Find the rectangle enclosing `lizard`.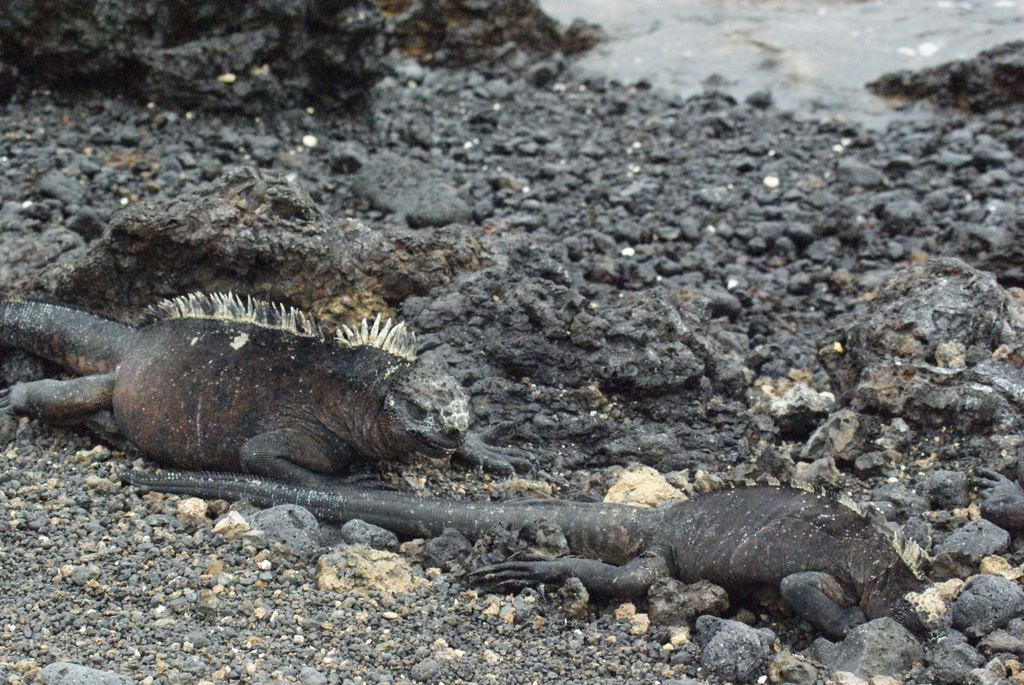
118, 467, 905, 617.
